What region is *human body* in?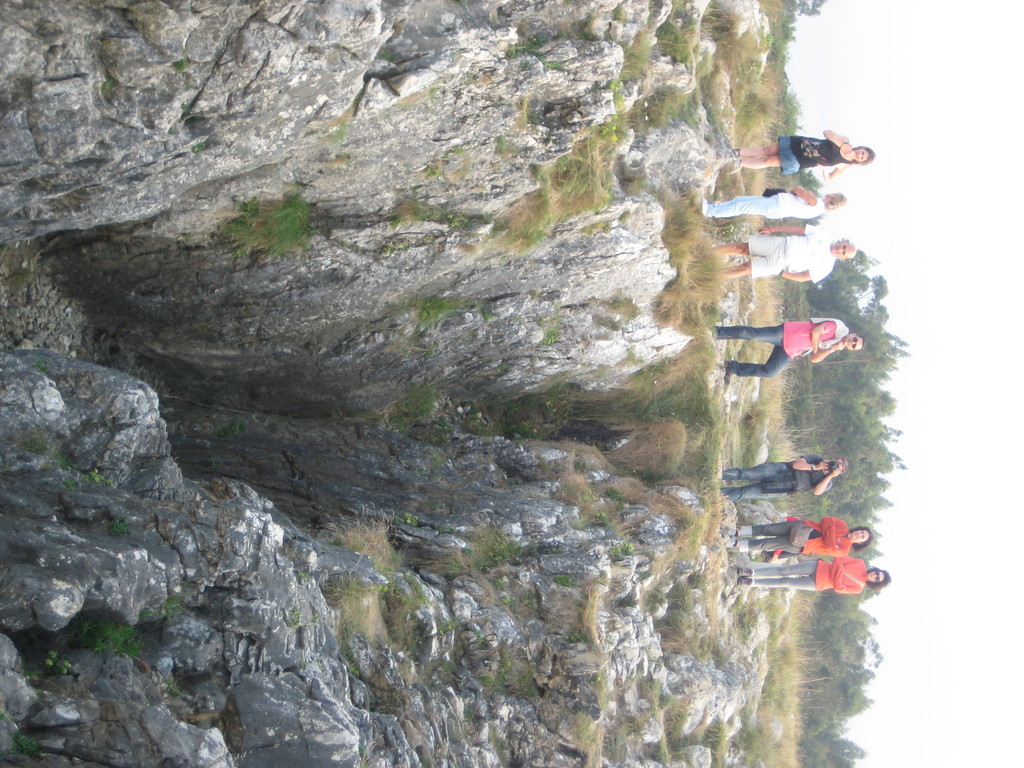
{"left": 733, "top": 556, "right": 868, "bottom": 599}.
